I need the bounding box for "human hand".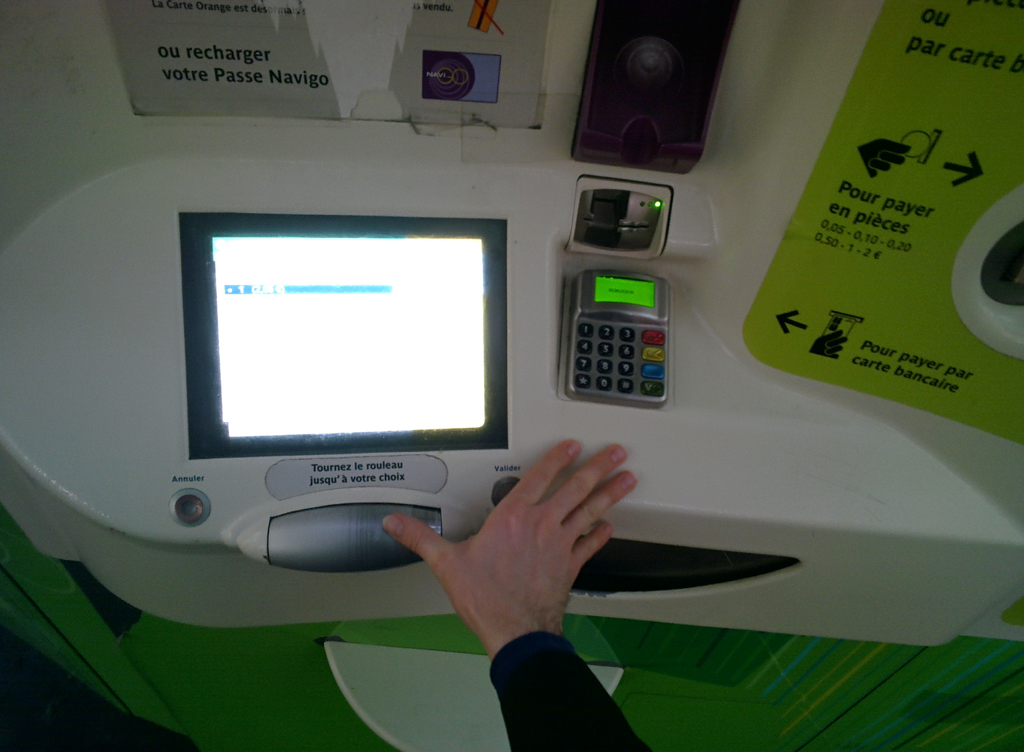
Here it is: 412 455 641 660.
